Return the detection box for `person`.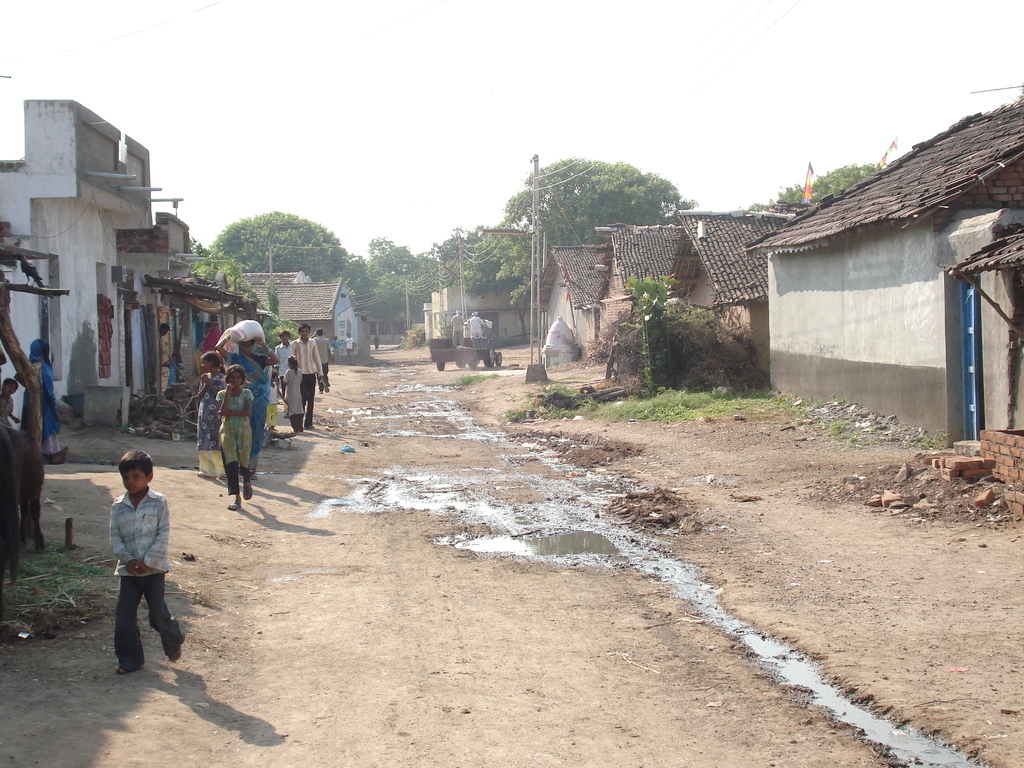
12, 337, 66, 452.
